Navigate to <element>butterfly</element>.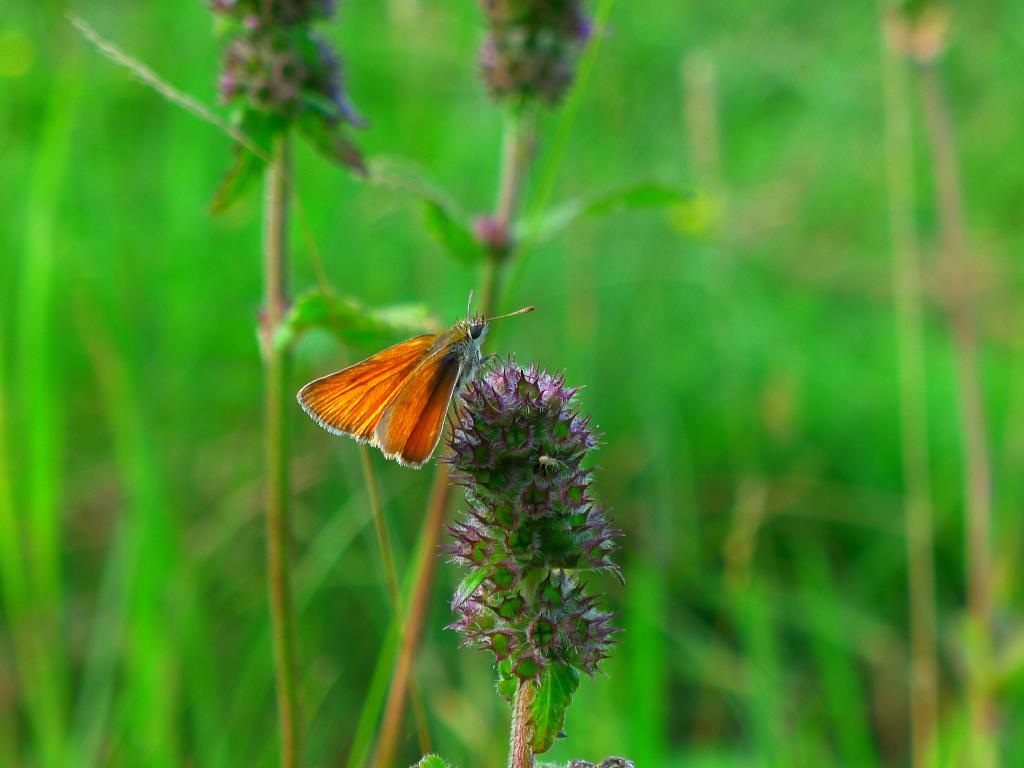
Navigation target: (x1=294, y1=287, x2=530, y2=470).
